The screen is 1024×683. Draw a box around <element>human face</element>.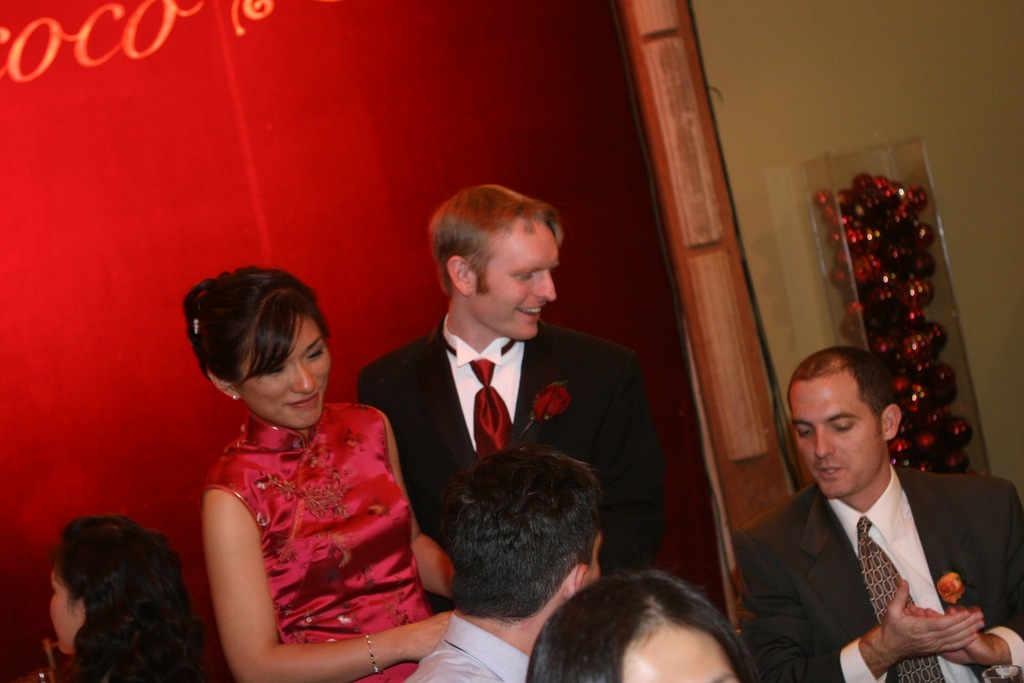
584:532:605:589.
